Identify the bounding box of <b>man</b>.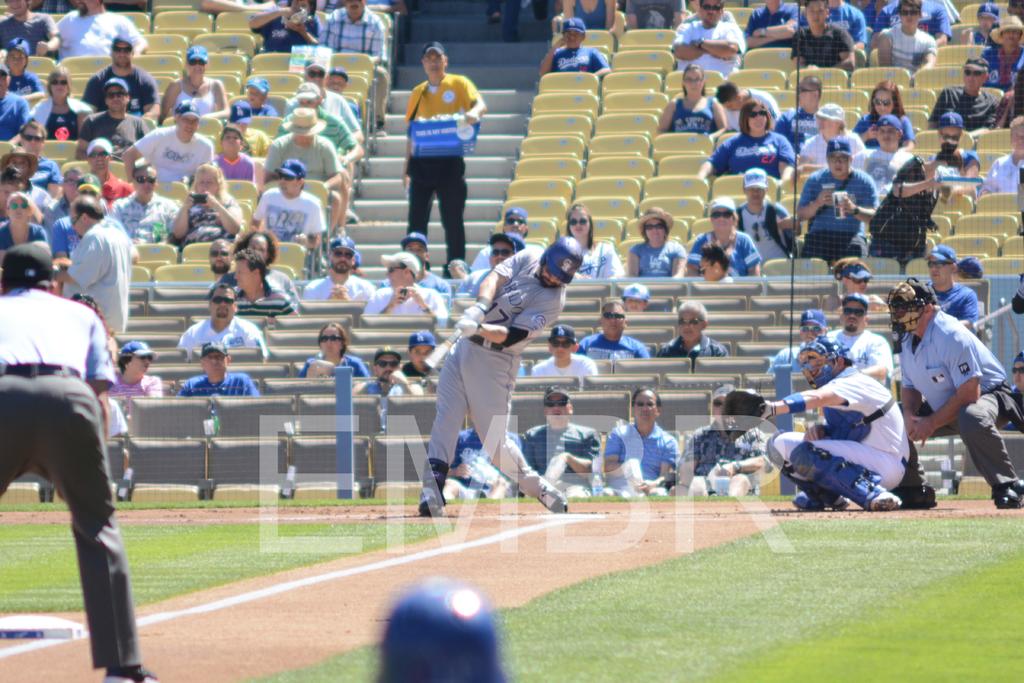
x1=683, y1=383, x2=778, y2=493.
